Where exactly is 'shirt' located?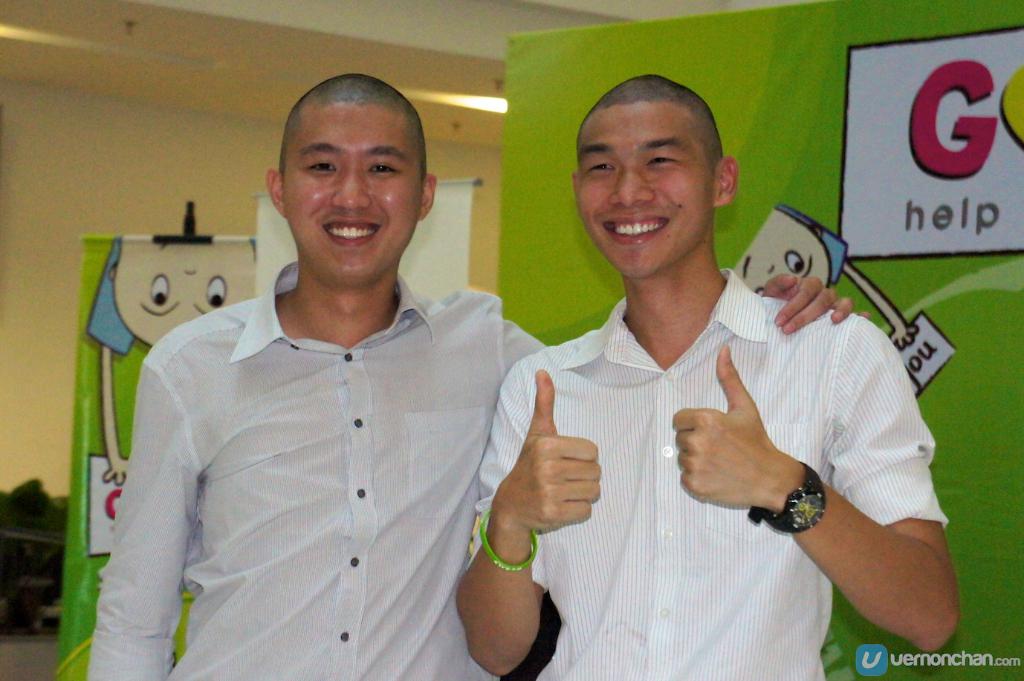
Its bounding box is BBox(474, 267, 952, 680).
